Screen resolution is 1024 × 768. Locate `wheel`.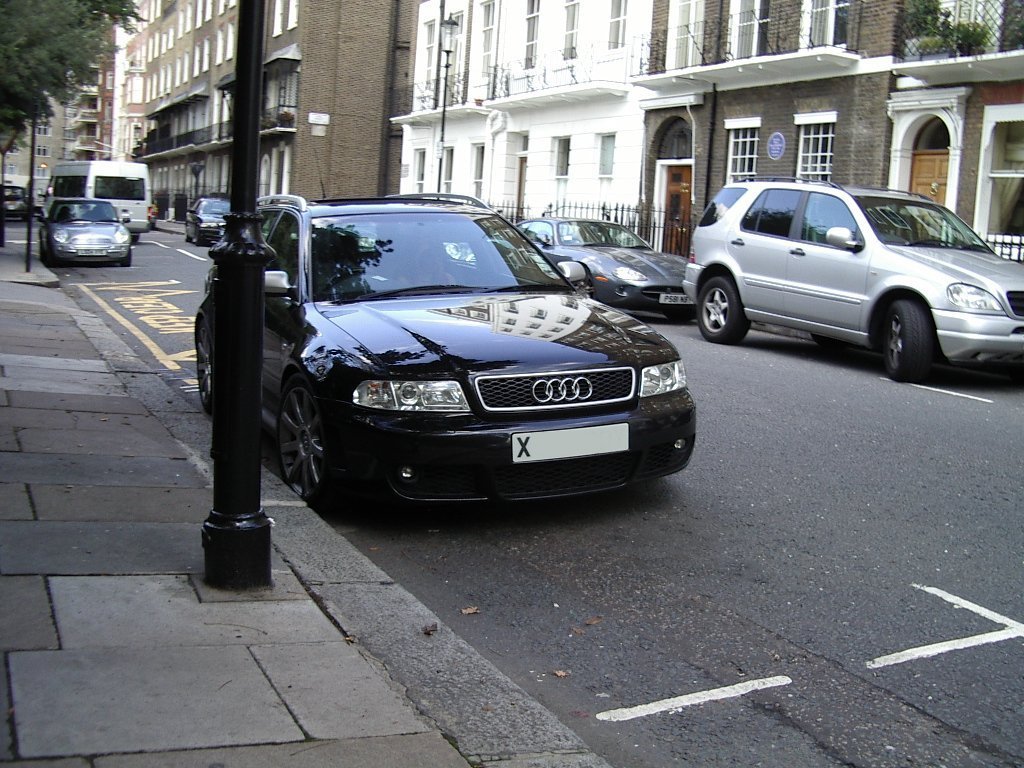
bbox=[863, 283, 935, 384].
